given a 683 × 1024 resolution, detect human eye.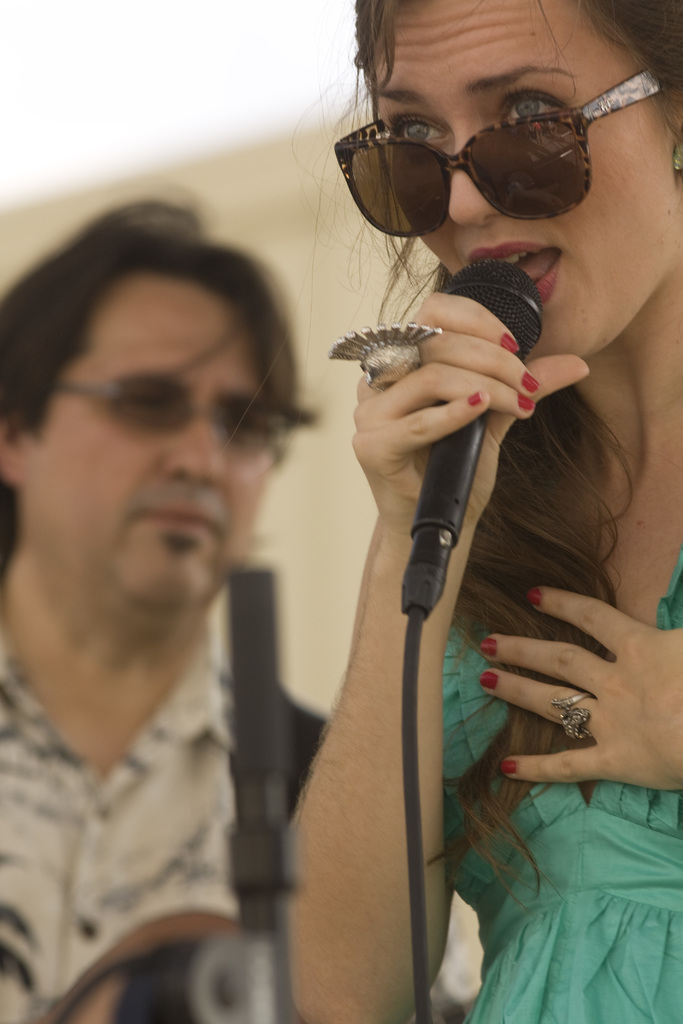
region(491, 87, 570, 138).
